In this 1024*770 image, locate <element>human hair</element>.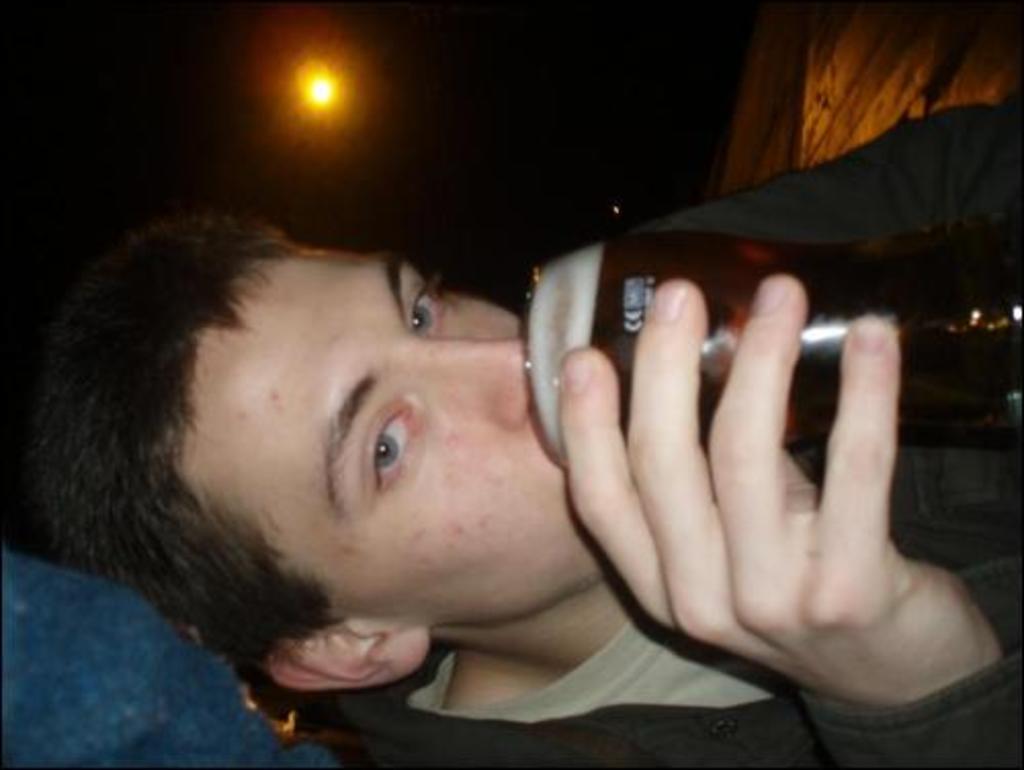
Bounding box: [left=0, top=201, right=352, bottom=680].
